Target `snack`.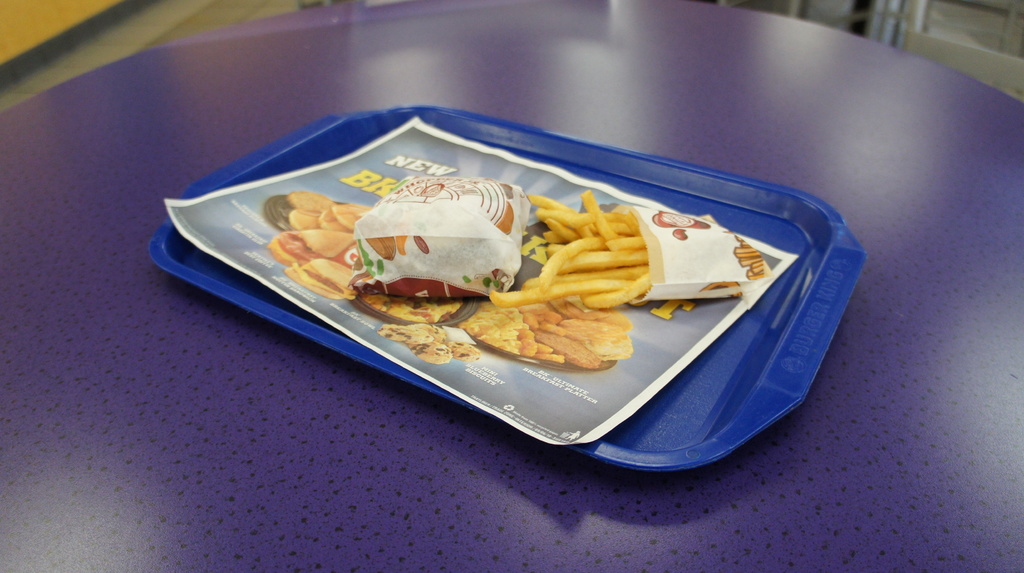
Target region: (281,248,376,302).
